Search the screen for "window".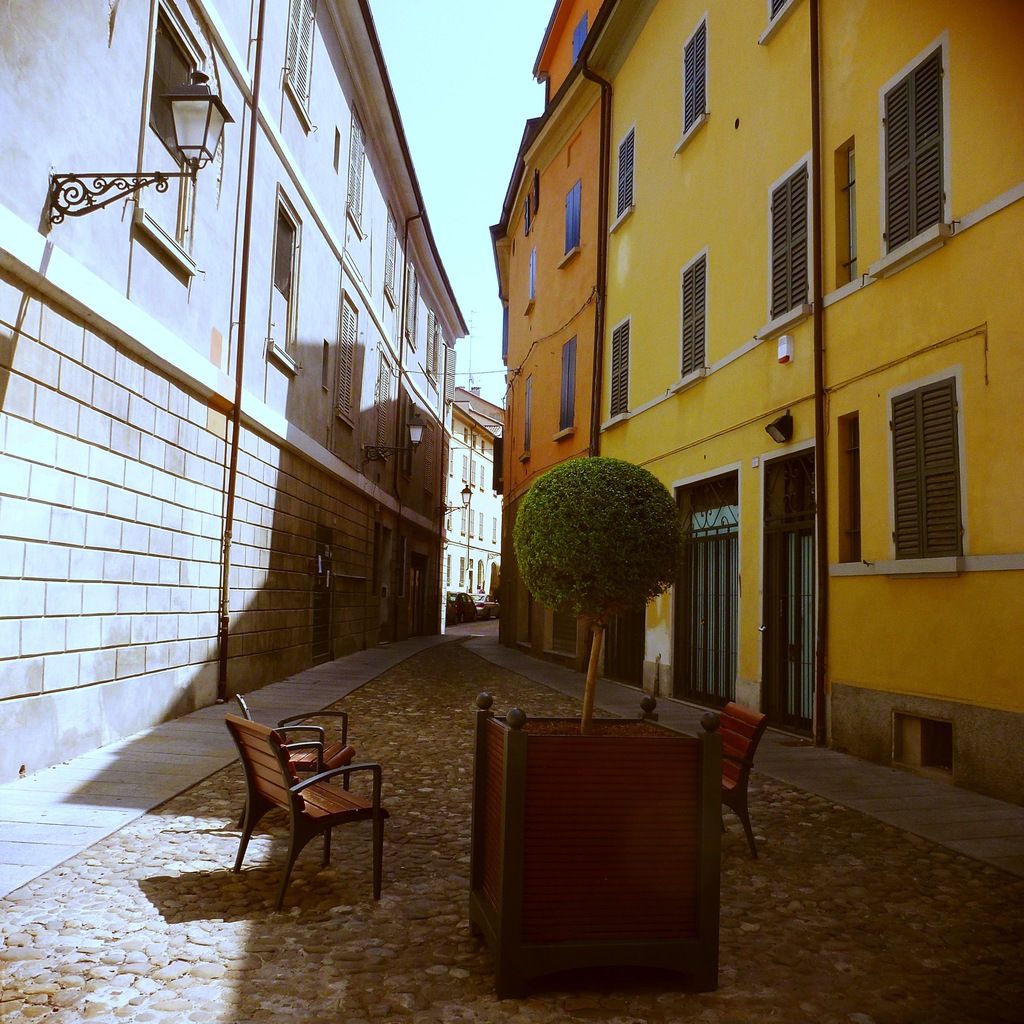
Found at (609,127,634,234).
